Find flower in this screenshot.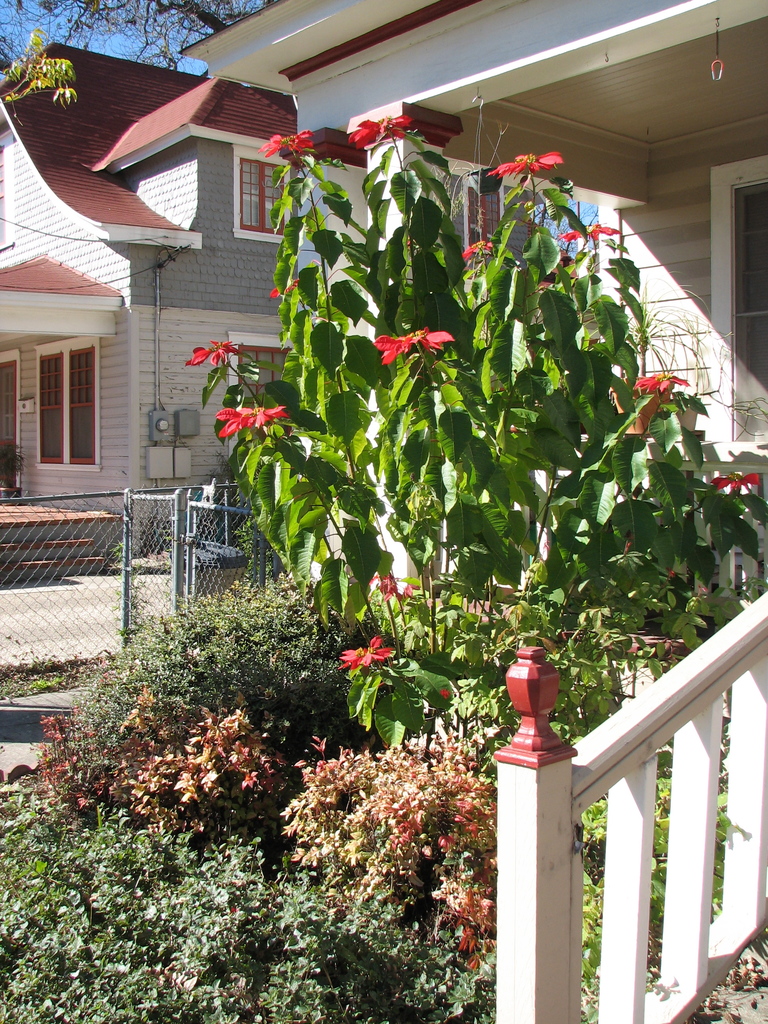
The bounding box for flower is (left=268, top=282, right=300, bottom=294).
